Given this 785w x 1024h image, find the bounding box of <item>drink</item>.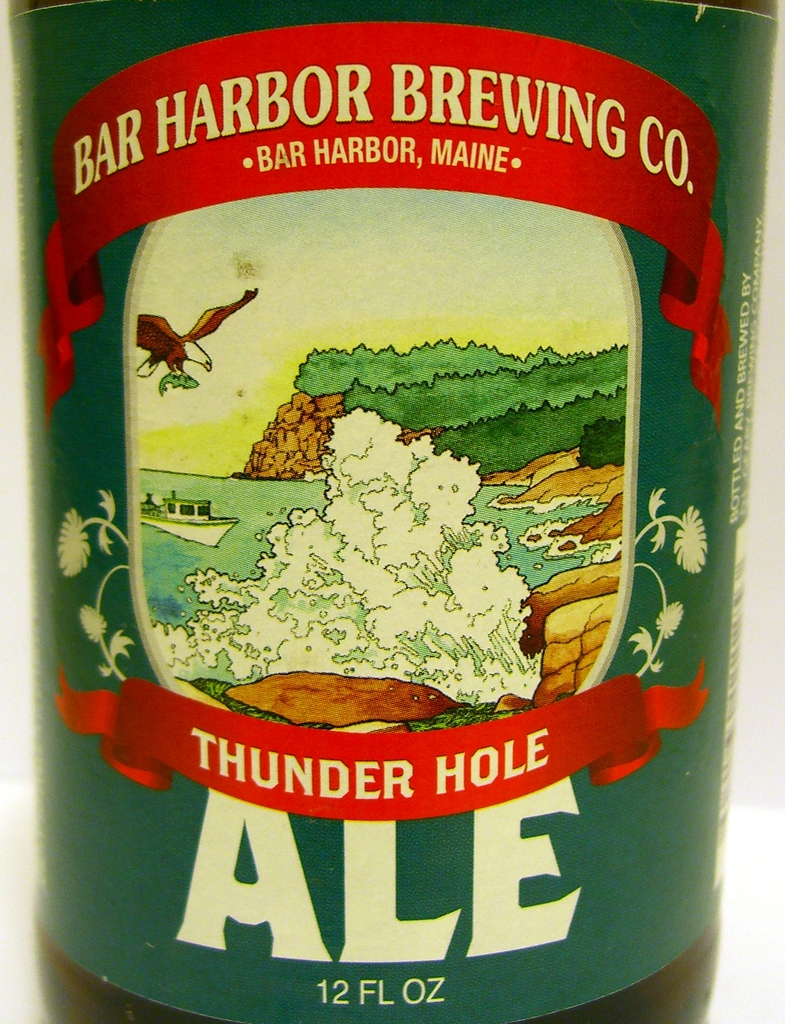
<box>8,0,777,1023</box>.
